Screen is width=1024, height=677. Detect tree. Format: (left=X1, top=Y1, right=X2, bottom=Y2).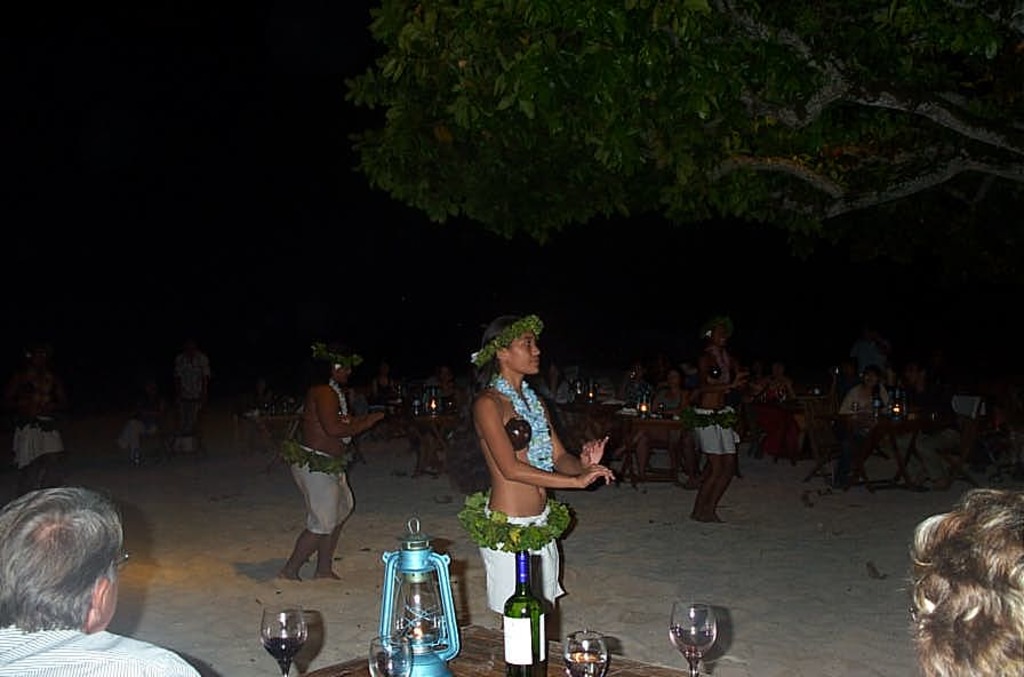
(left=287, top=26, right=1003, bottom=276).
